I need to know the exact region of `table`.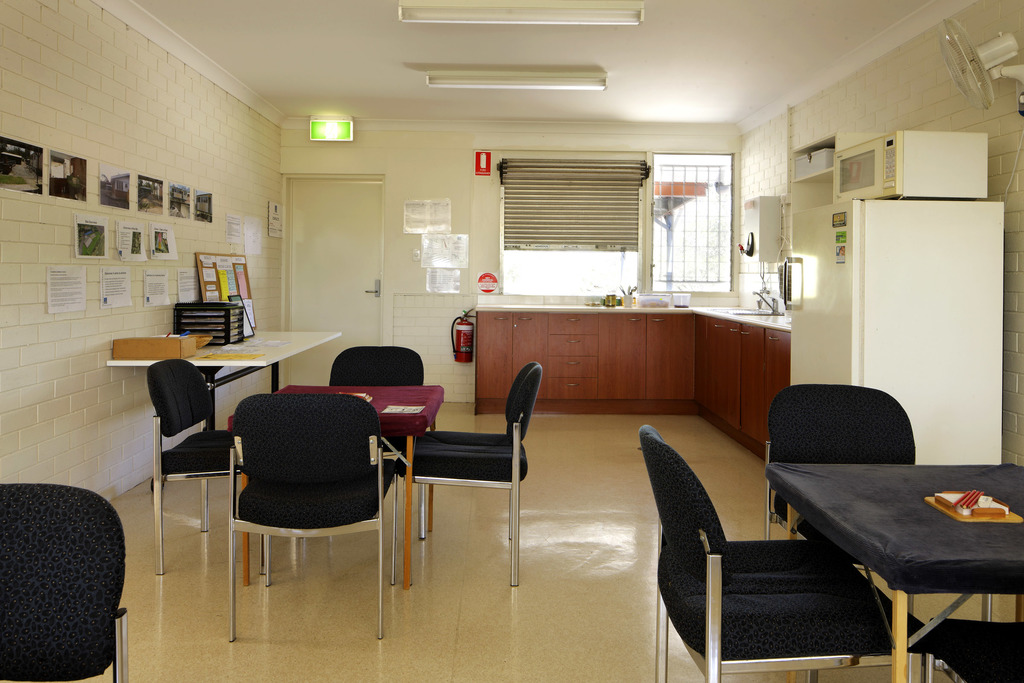
Region: <box>770,450,1023,671</box>.
